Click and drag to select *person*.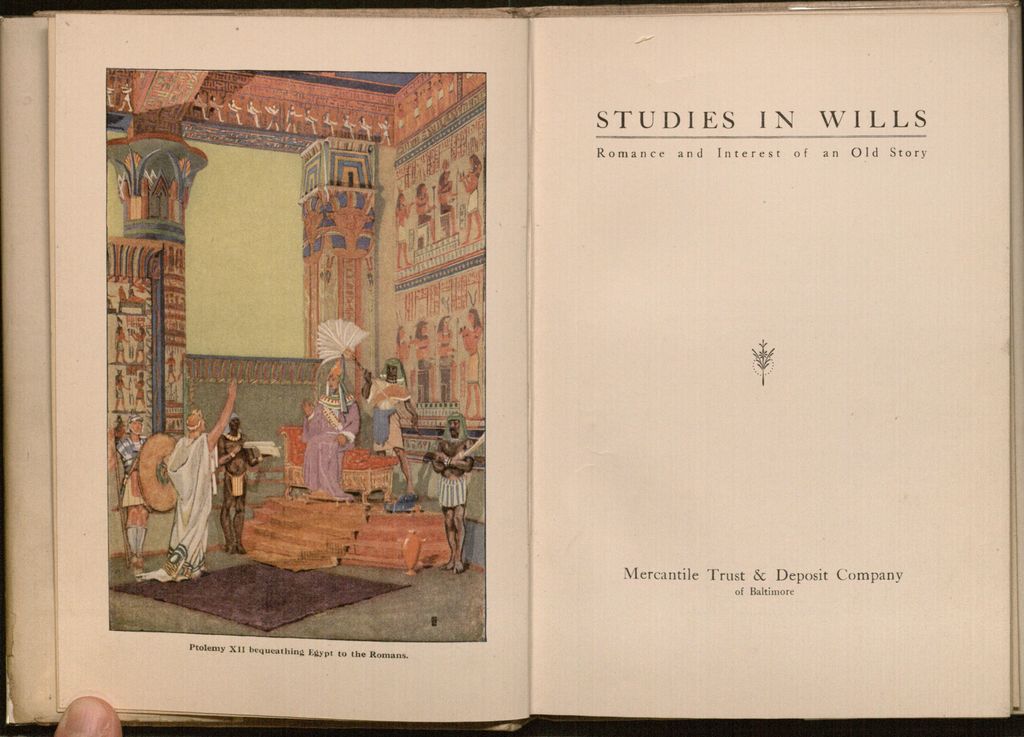
Selection: bbox=(348, 358, 424, 501).
